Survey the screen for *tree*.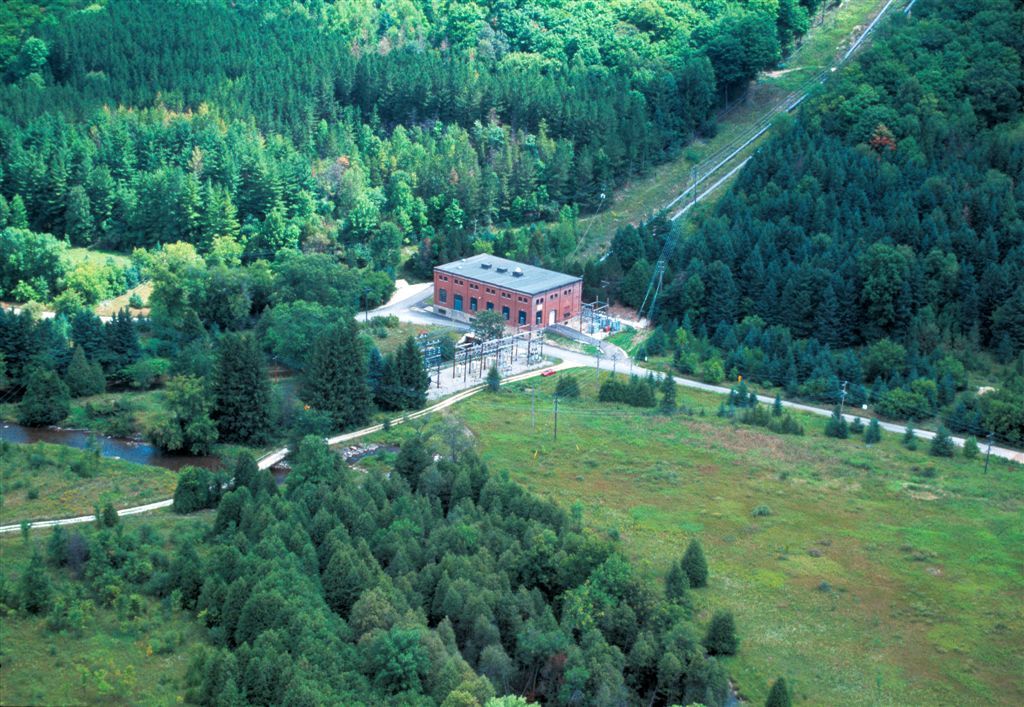
Survey found: <region>229, 454, 258, 487</region>.
